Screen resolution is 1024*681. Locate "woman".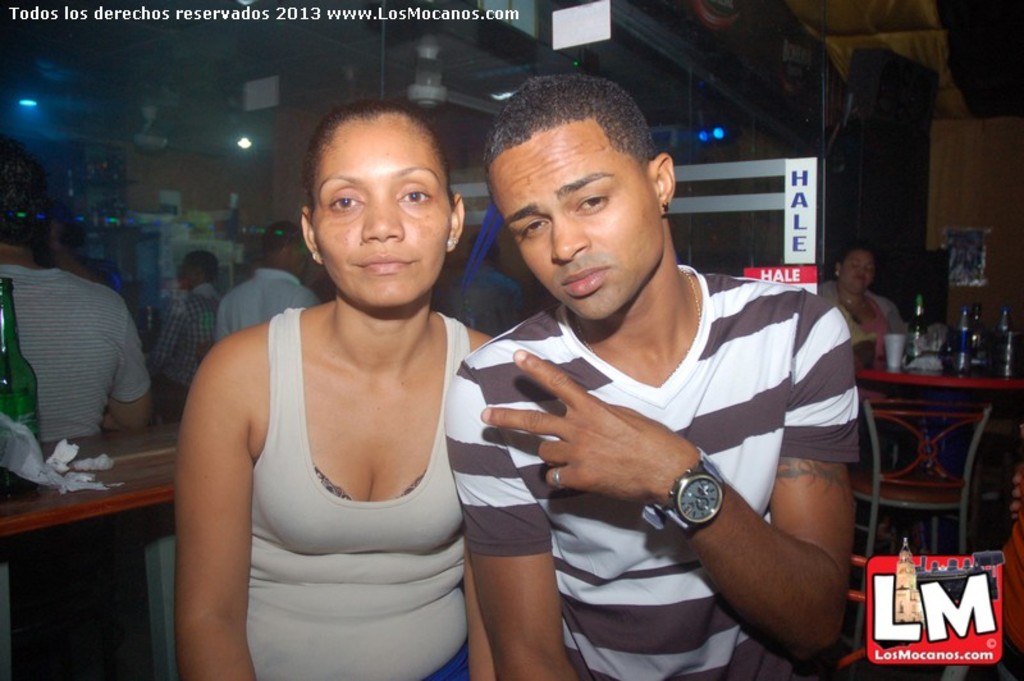
pyautogui.locateOnScreen(822, 248, 910, 371).
